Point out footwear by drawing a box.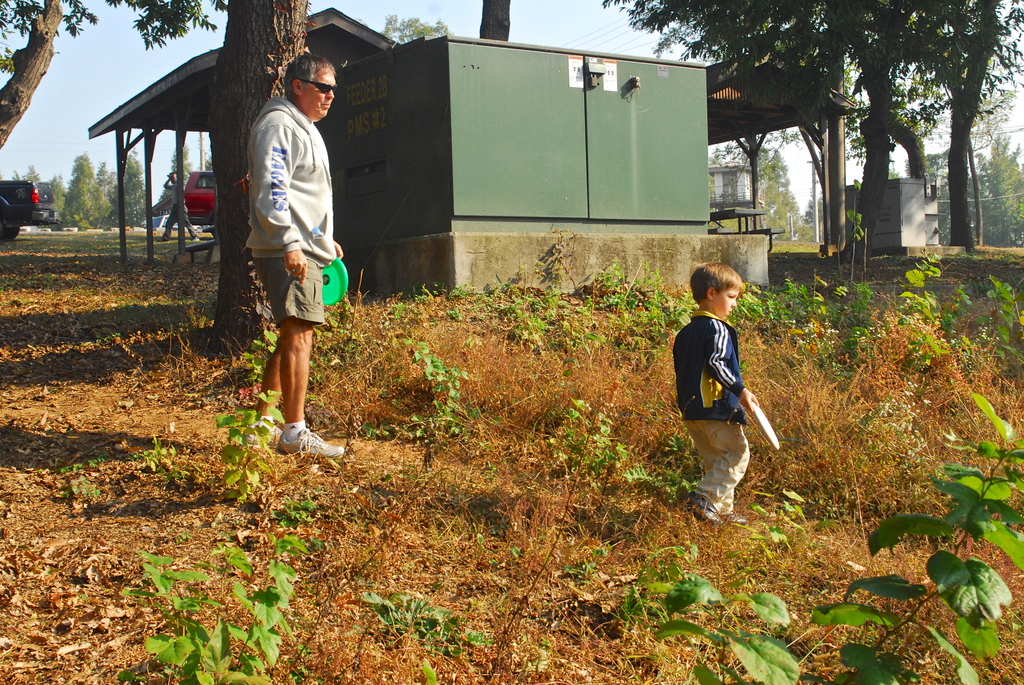
[721,511,748,526].
